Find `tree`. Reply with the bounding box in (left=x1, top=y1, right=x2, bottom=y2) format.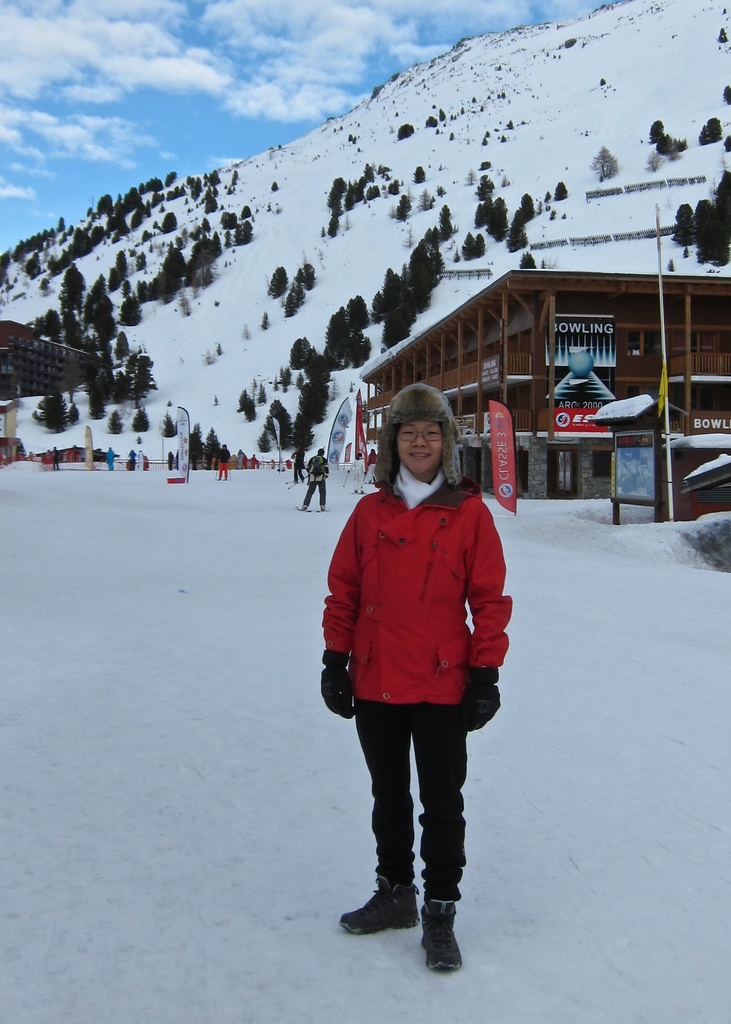
(left=394, top=122, right=415, bottom=138).
